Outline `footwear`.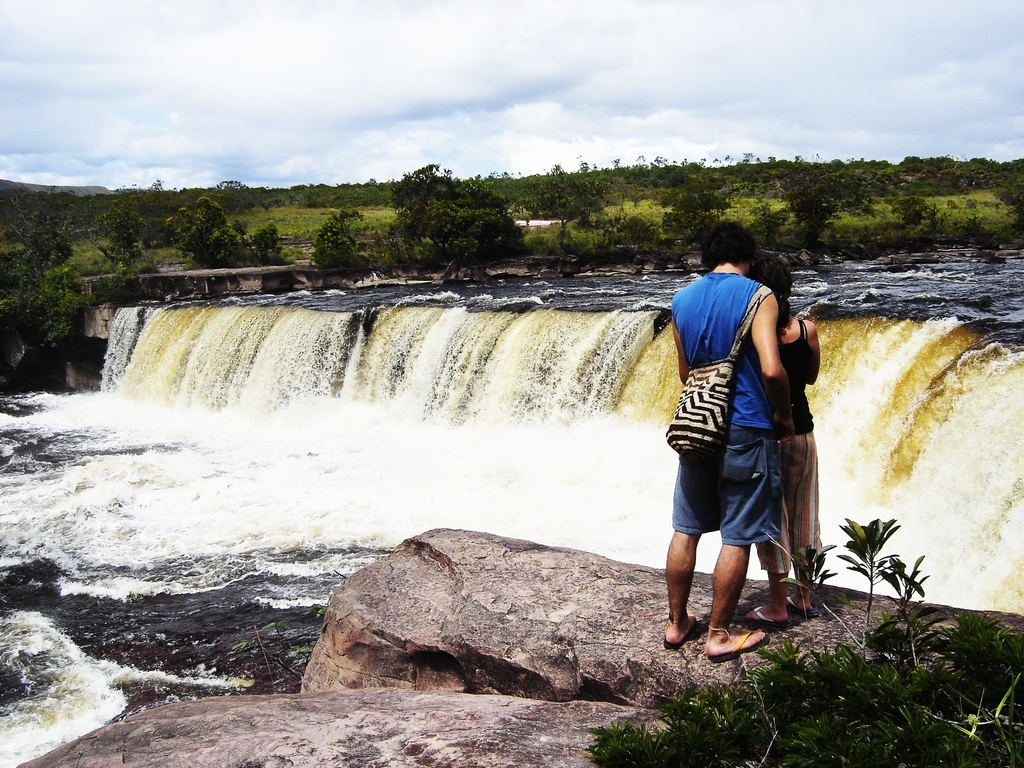
Outline: <bbox>715, 630, 770, 657</bbox>.
